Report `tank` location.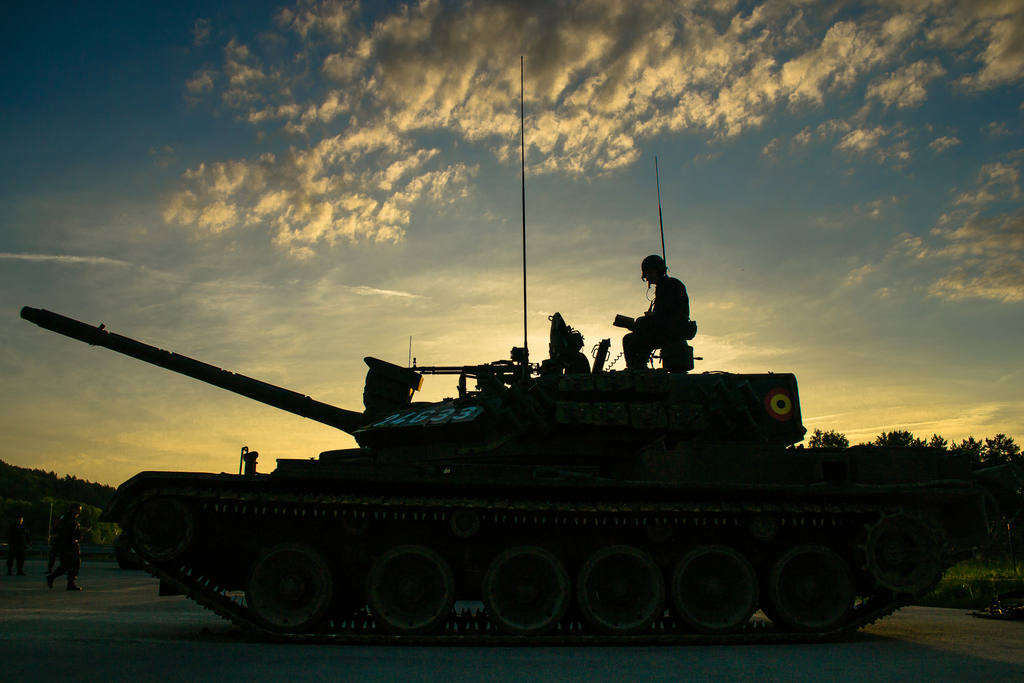
Report: BBox(20, 58, 1016, 648).
